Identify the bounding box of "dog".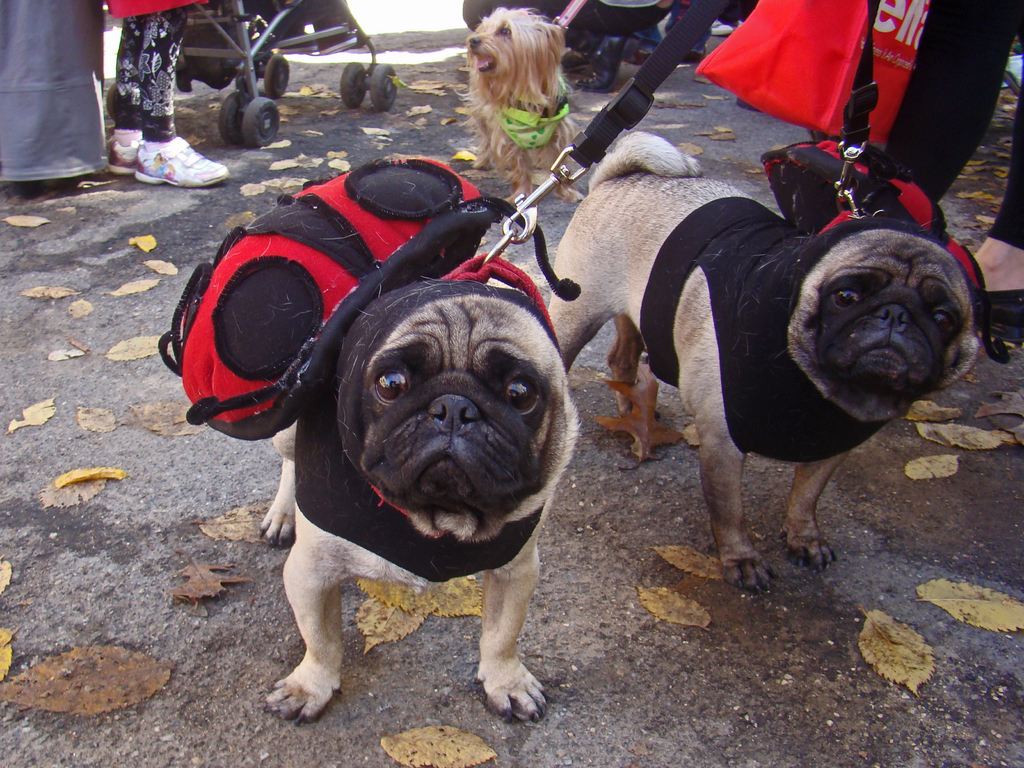
BBox(545, 125, 980, 594).
